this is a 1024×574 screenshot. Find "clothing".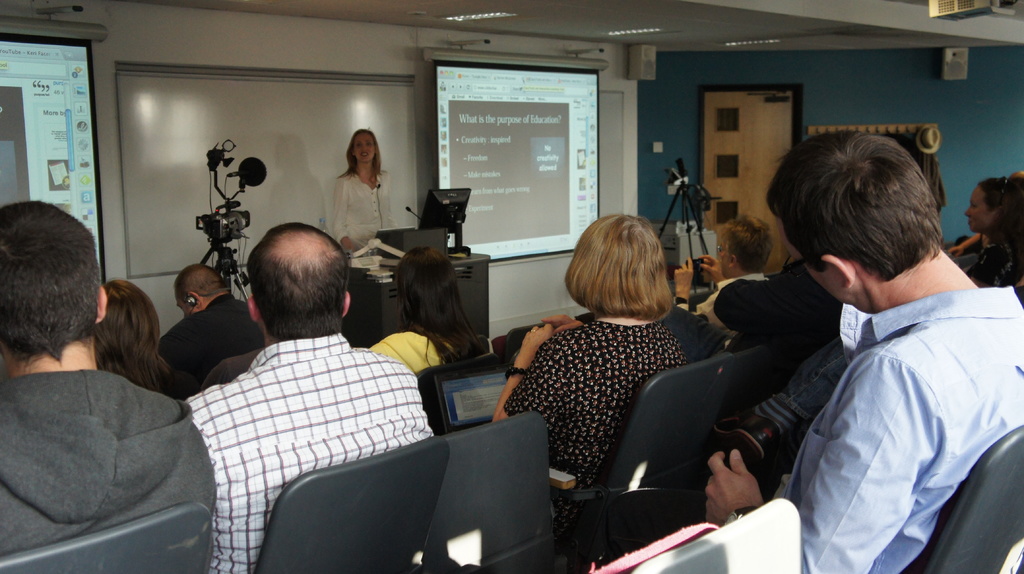
Bounding box: pyautogui.locateOnScreen(371, 328, 457, 372).
